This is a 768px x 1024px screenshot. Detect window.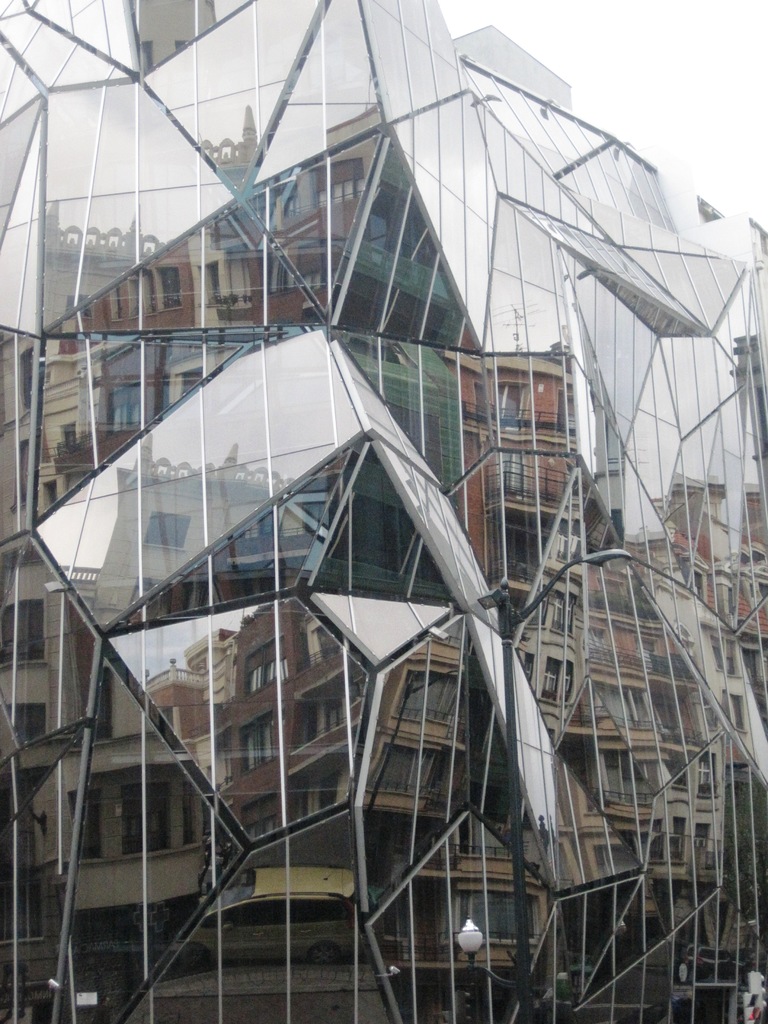
l=10, t=595, r=45, b=664.
